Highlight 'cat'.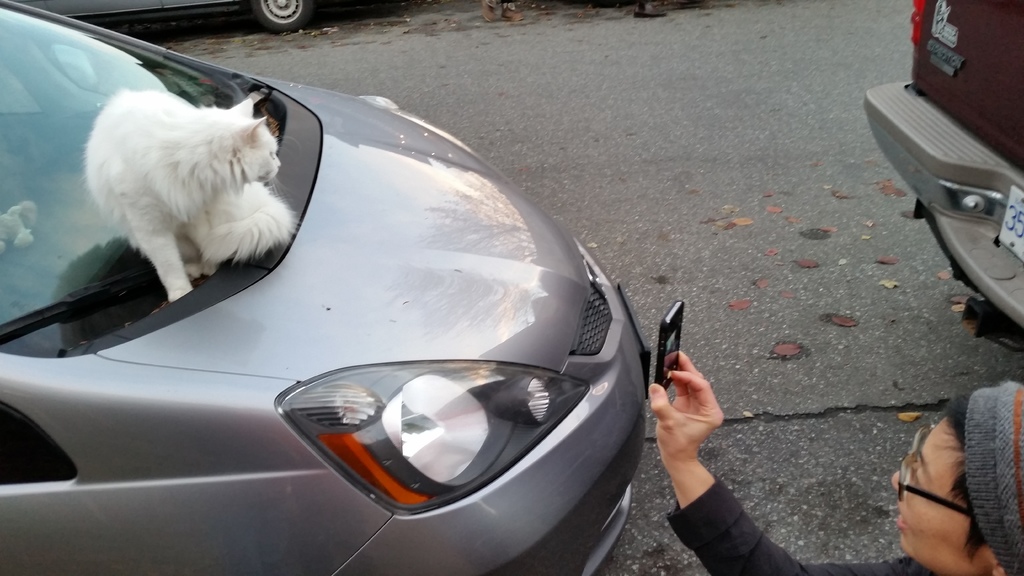
Highlighted region: 81 90 299 300.
